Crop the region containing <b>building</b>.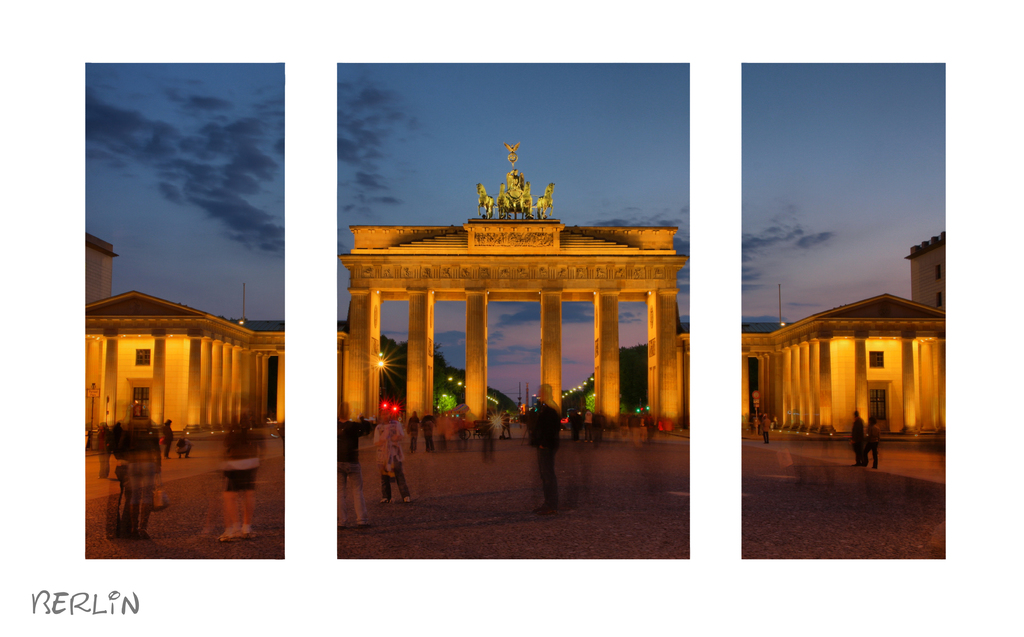
Crop region: [left=769, top=288, right=961, bottom=435].
